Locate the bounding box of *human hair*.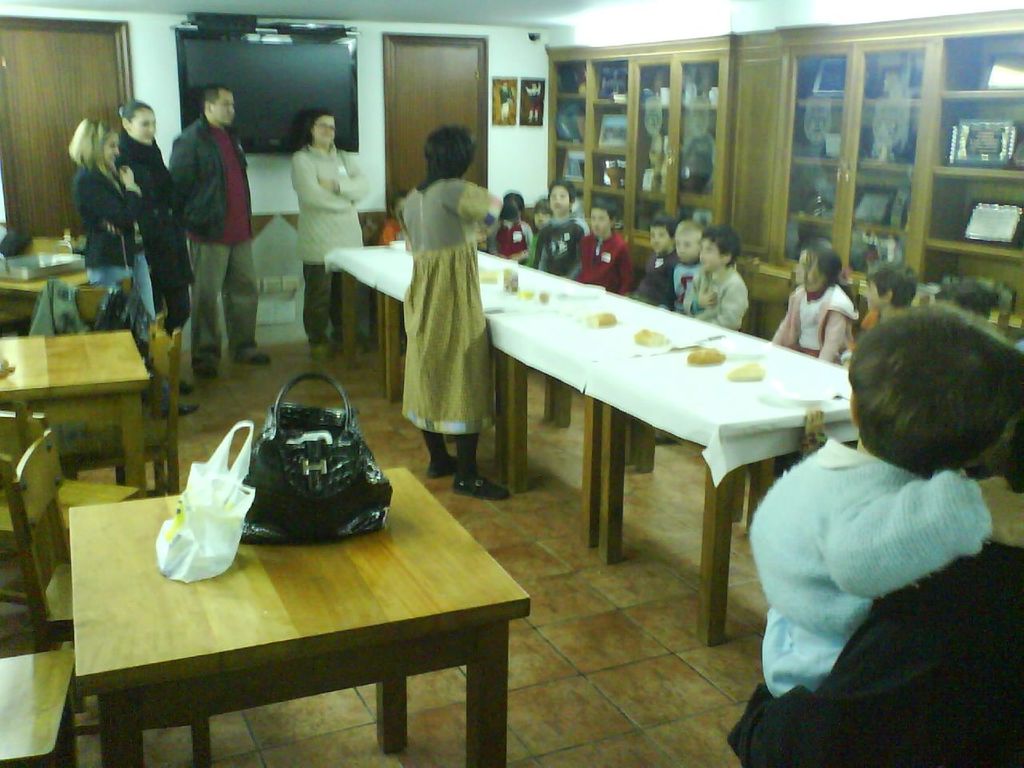
Bounding box: 118:102:151:122.
